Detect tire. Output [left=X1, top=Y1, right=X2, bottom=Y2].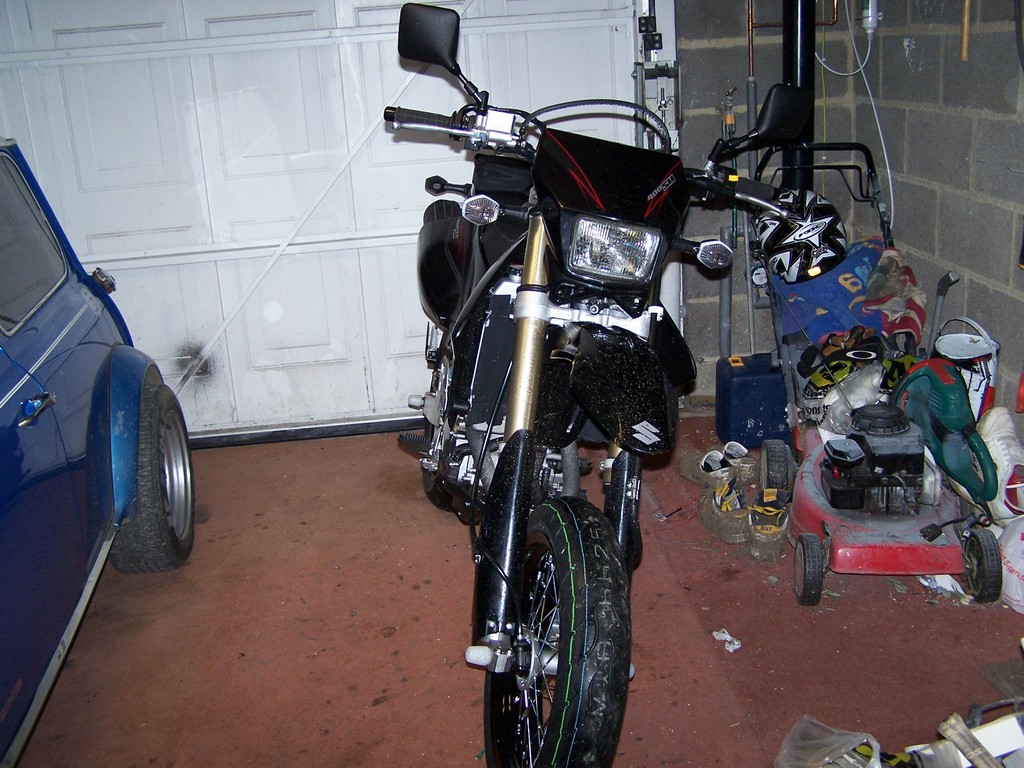
[left=421, top=324, right=474, bottom=498].
